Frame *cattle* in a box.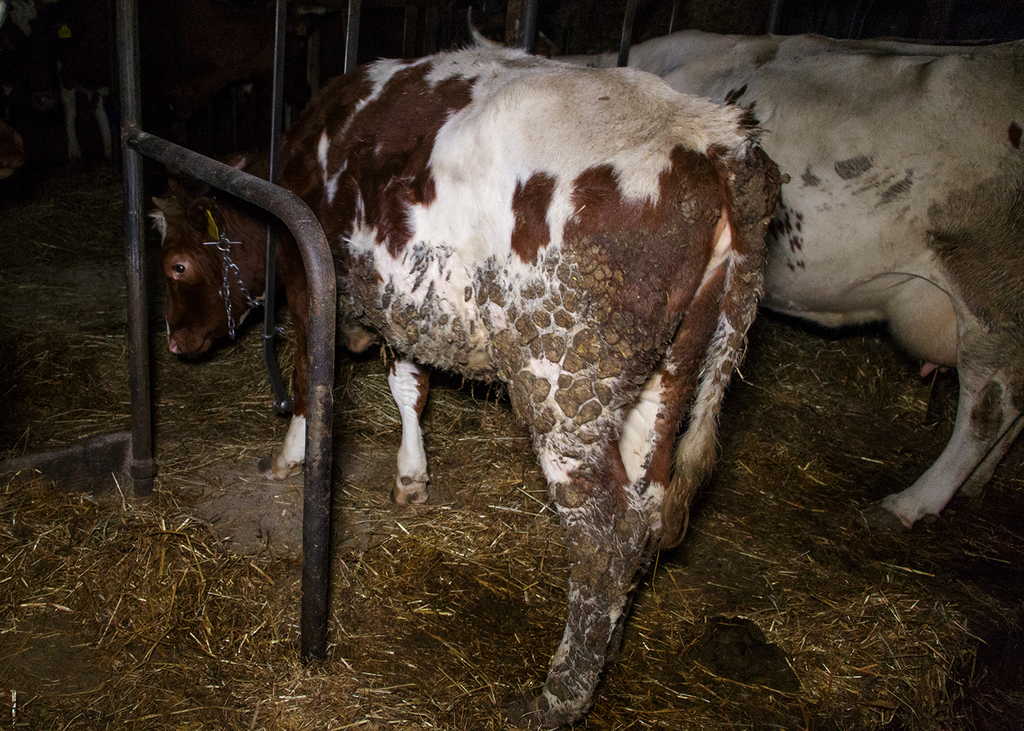
l=471, t=25, r=1023, b=539.
